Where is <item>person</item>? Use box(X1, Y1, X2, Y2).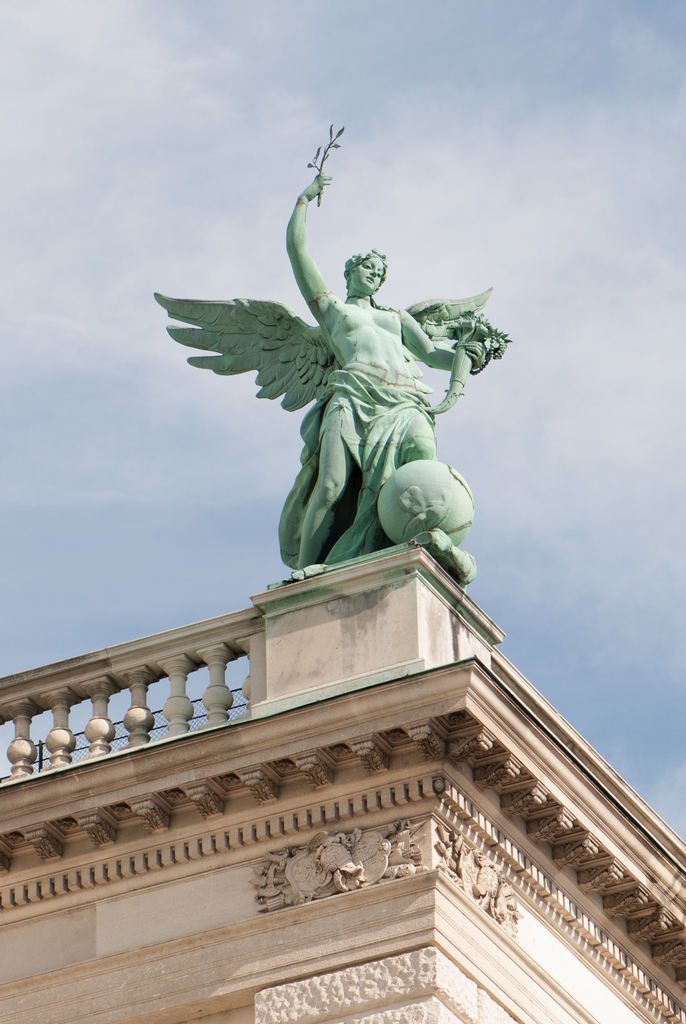
box(245, 184, 508, 559).
